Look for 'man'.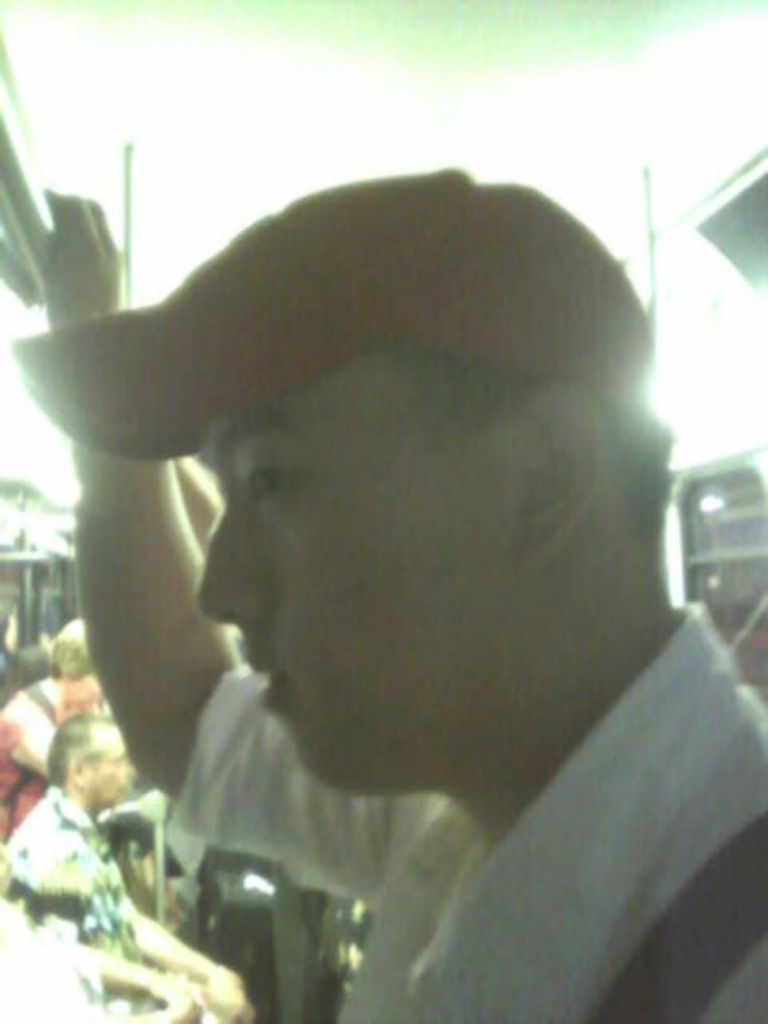
Found: 0/123/767/986.
